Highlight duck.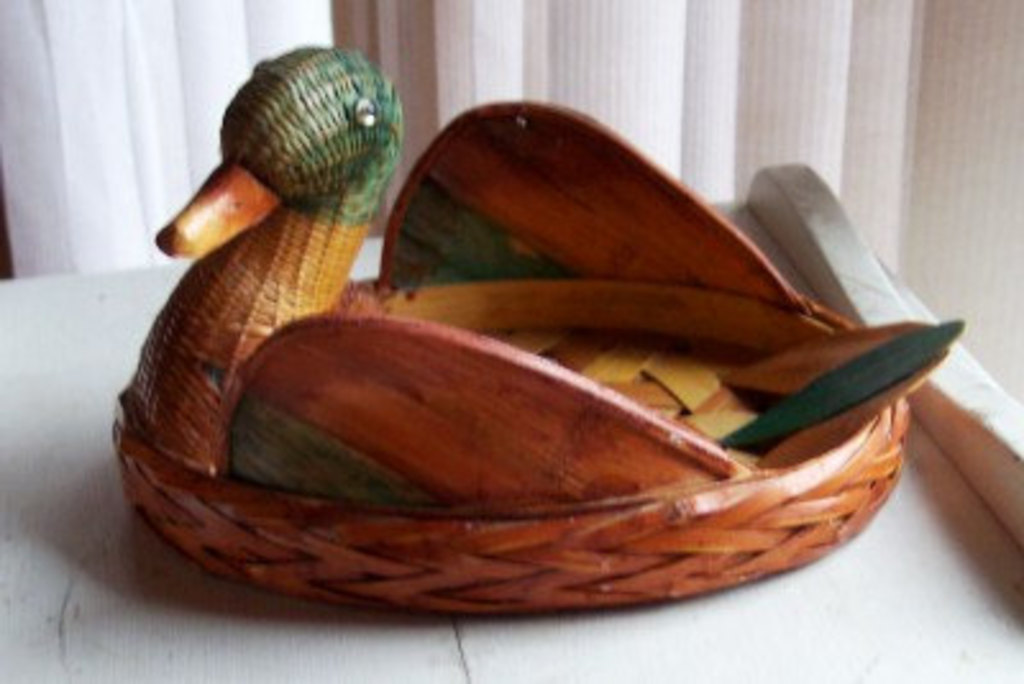
Highlighted region: (x1=154, y1=41, x2=865, y2=653).
